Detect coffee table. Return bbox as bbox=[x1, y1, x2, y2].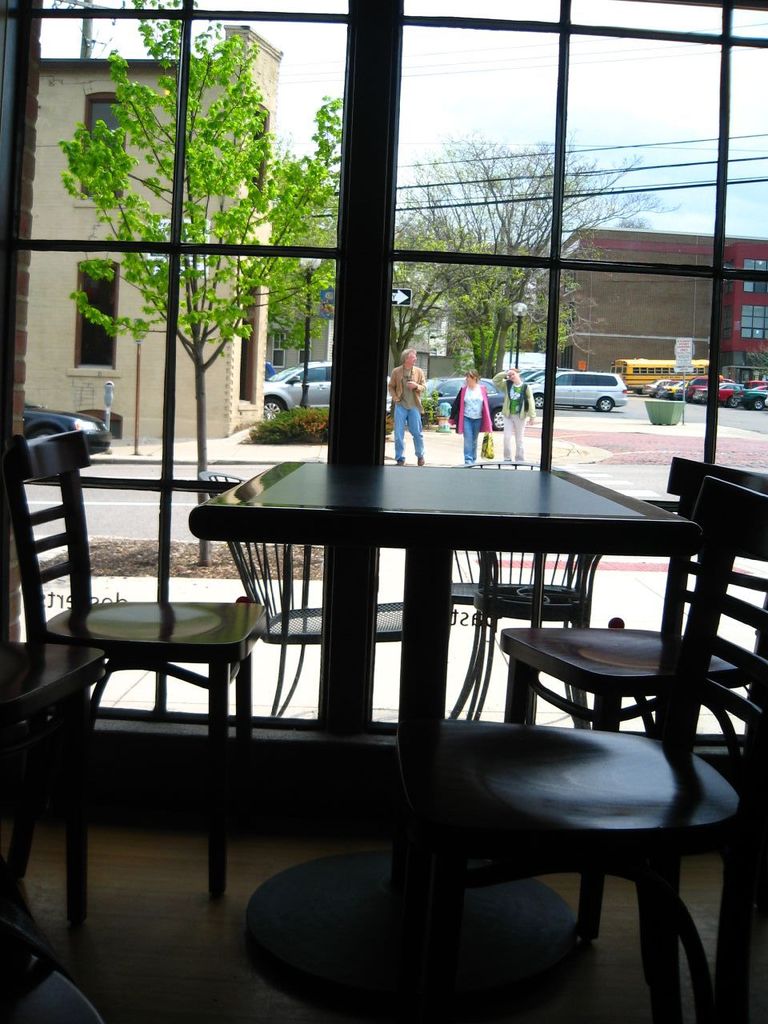
bbox=[185, 450, 708, 1013].
